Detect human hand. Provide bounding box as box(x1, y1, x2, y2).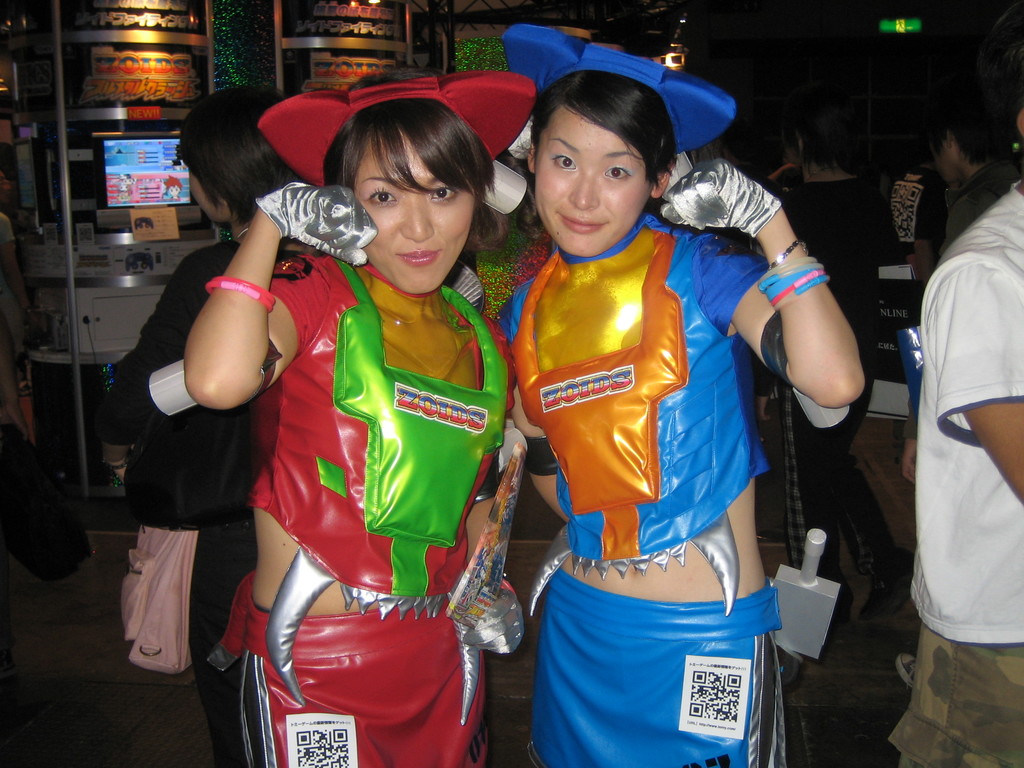
box(660, 155, 774, 229).
